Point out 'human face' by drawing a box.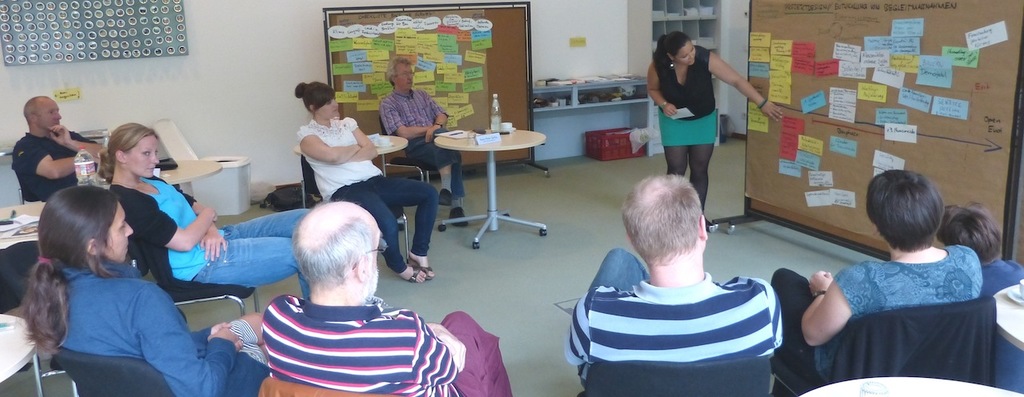
locate(320, 96, 341, 118).
